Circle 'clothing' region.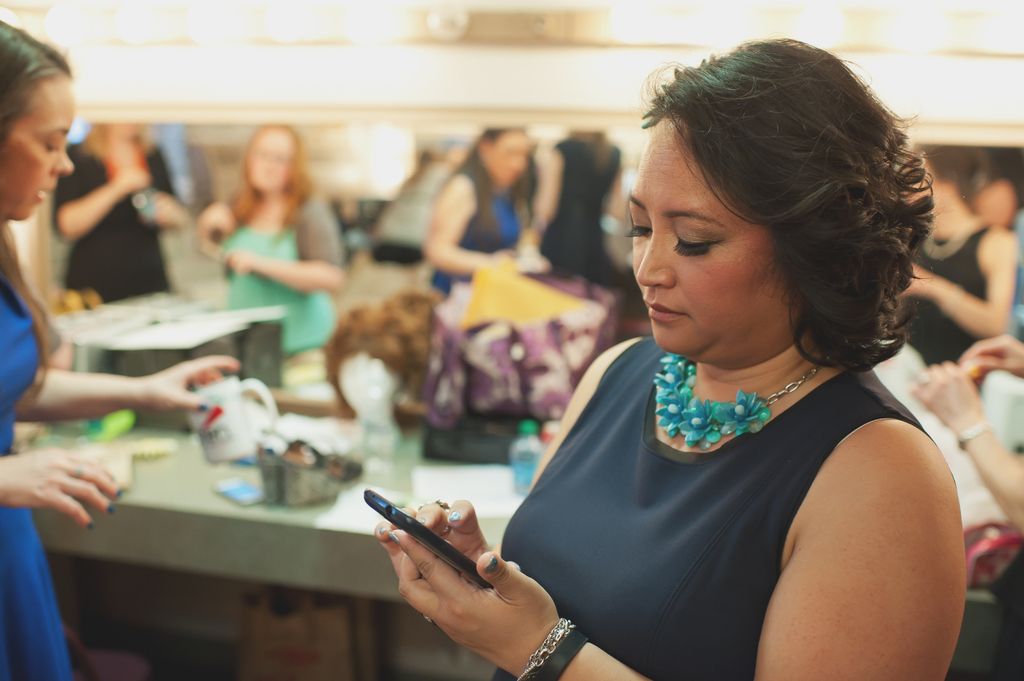
Region: locate(0, 264, 73, 680).
